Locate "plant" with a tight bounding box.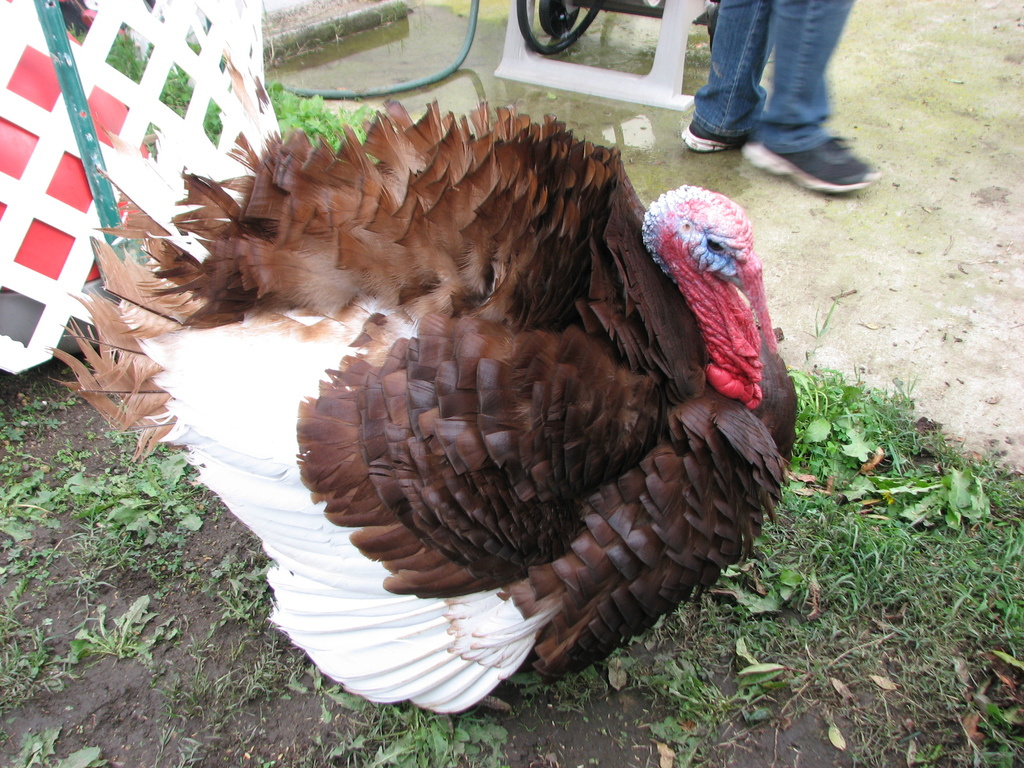
left=6, top=724, right=60, bottom=767.
